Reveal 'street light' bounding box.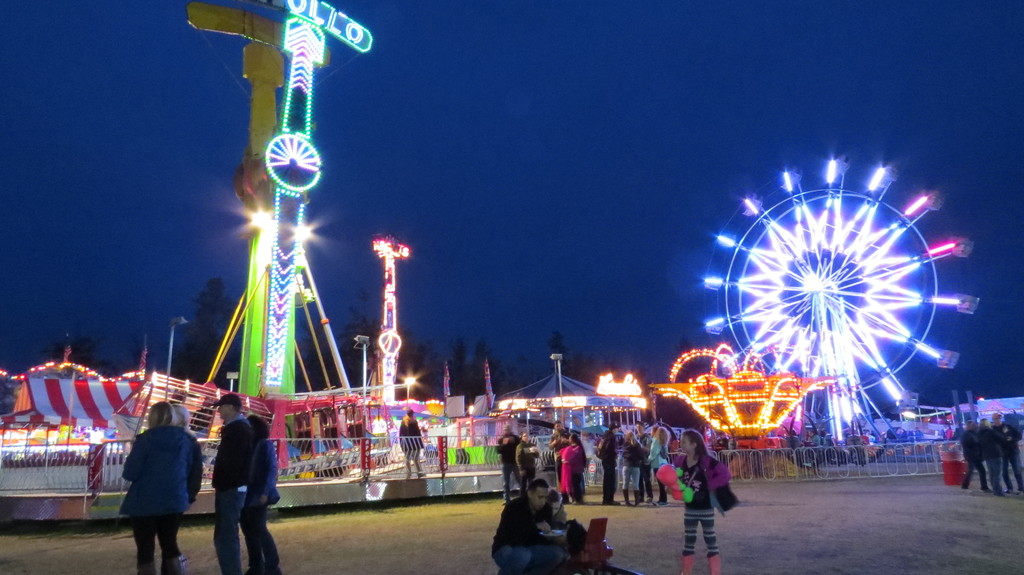
Revealed: bbox=[550, 347, 563, 418].
